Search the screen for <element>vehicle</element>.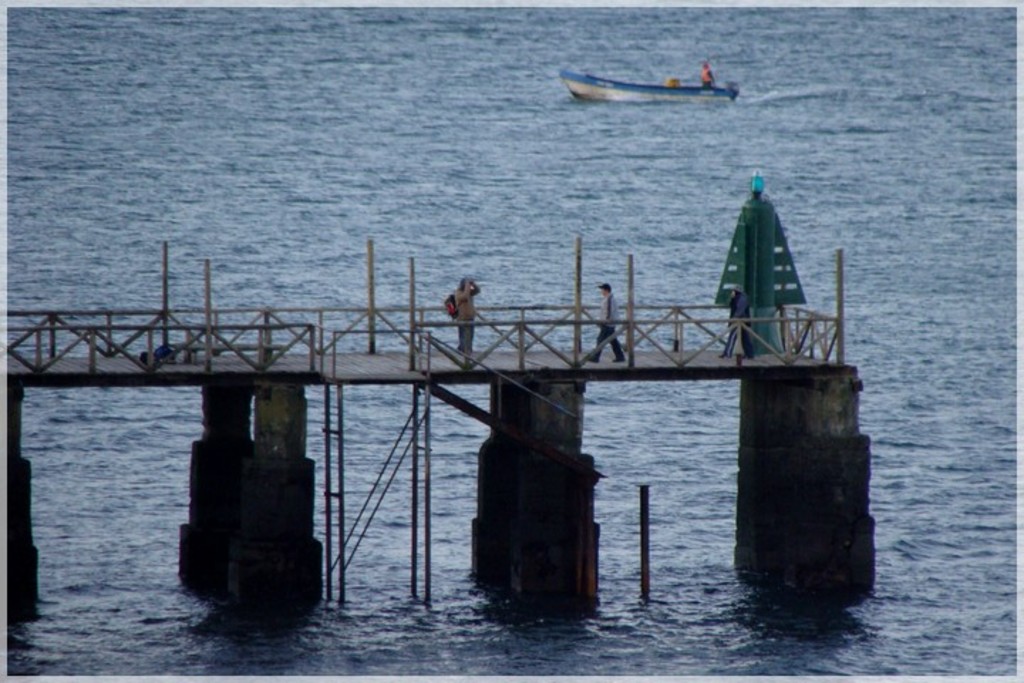
Found at left=580, top=61, right=741, bottom=114.
